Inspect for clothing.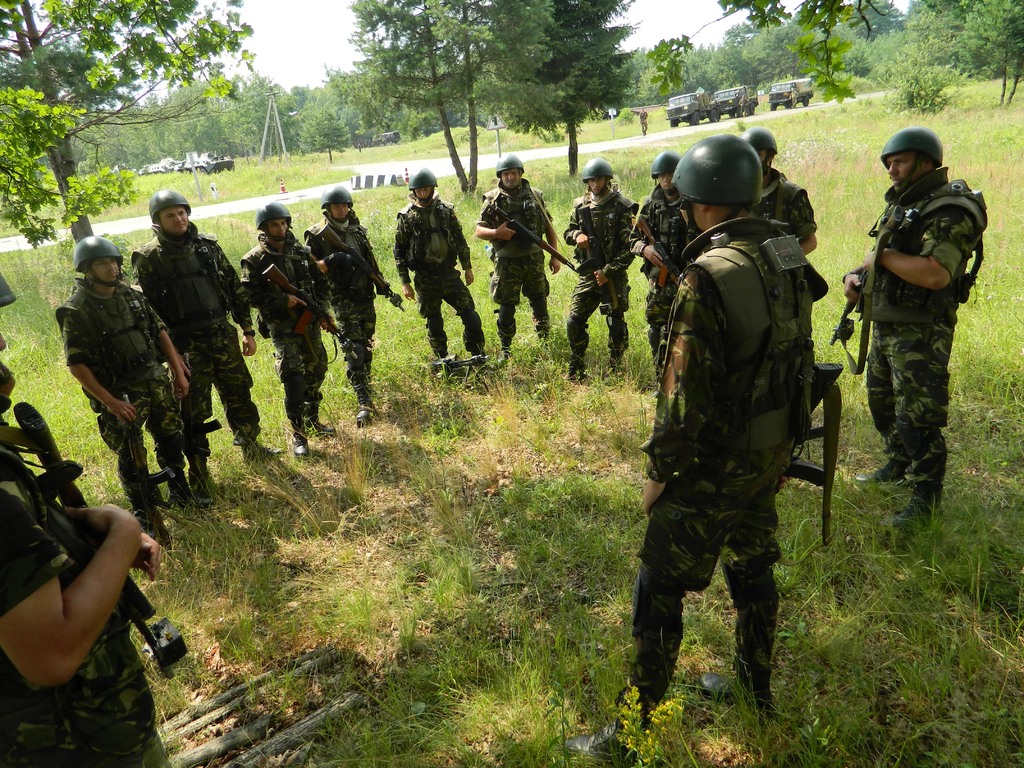
Inspection: <bbox>755, 168, 808, 246</bbox>.
